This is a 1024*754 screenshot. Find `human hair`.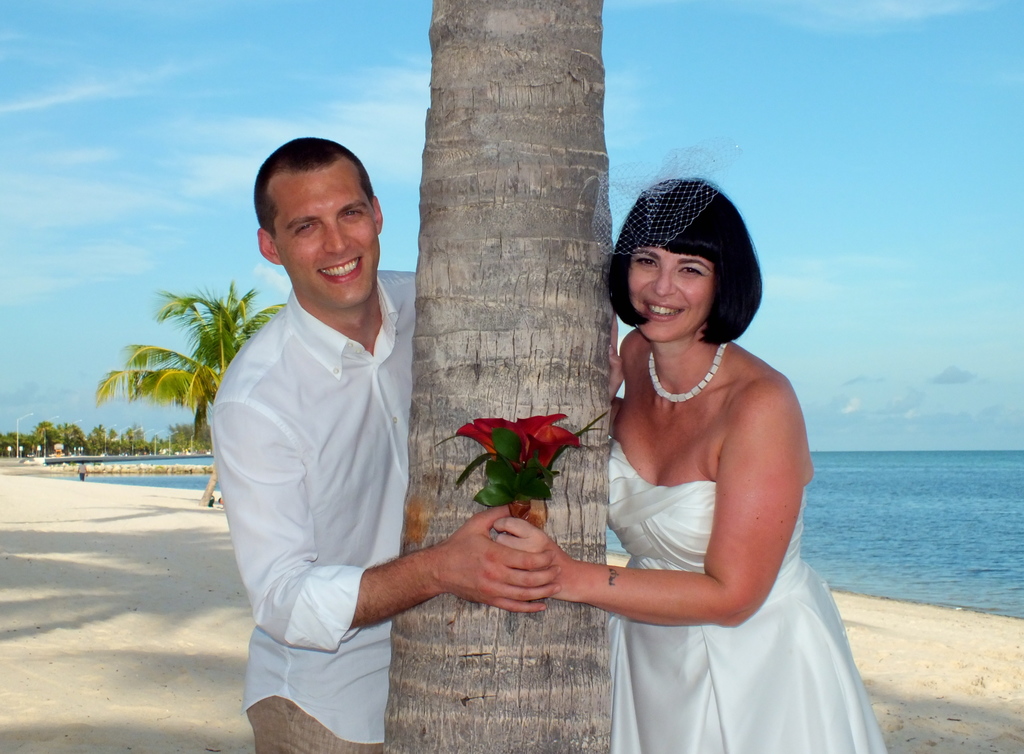
Bounding box: [left=254, top=136, right=375, bottom=240].
